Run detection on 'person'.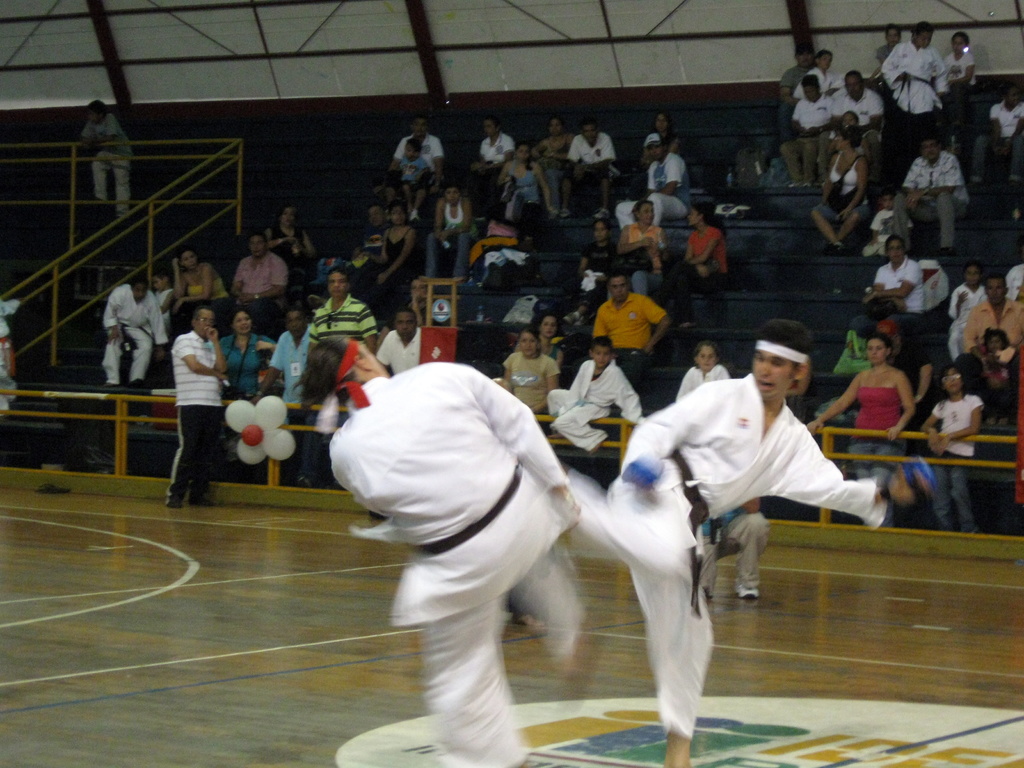
Result: bbox(371, 199, 417, 305).
